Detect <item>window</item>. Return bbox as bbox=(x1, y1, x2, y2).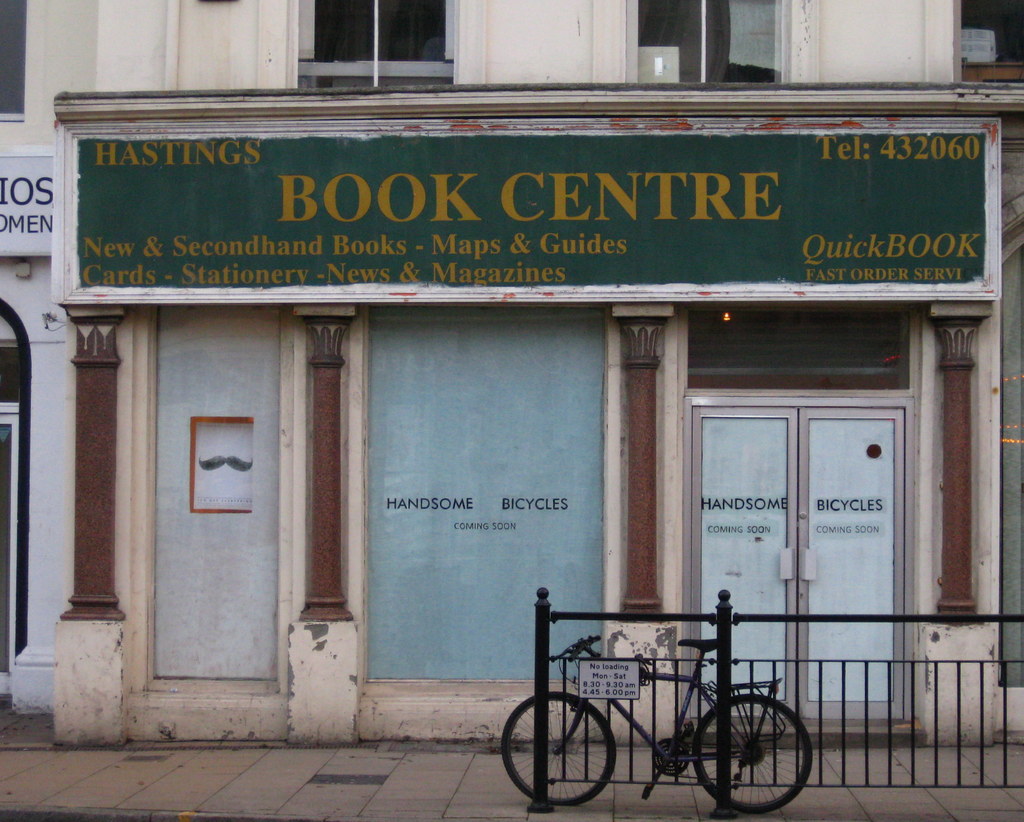
bbox=(0, 0, 29, 122).
